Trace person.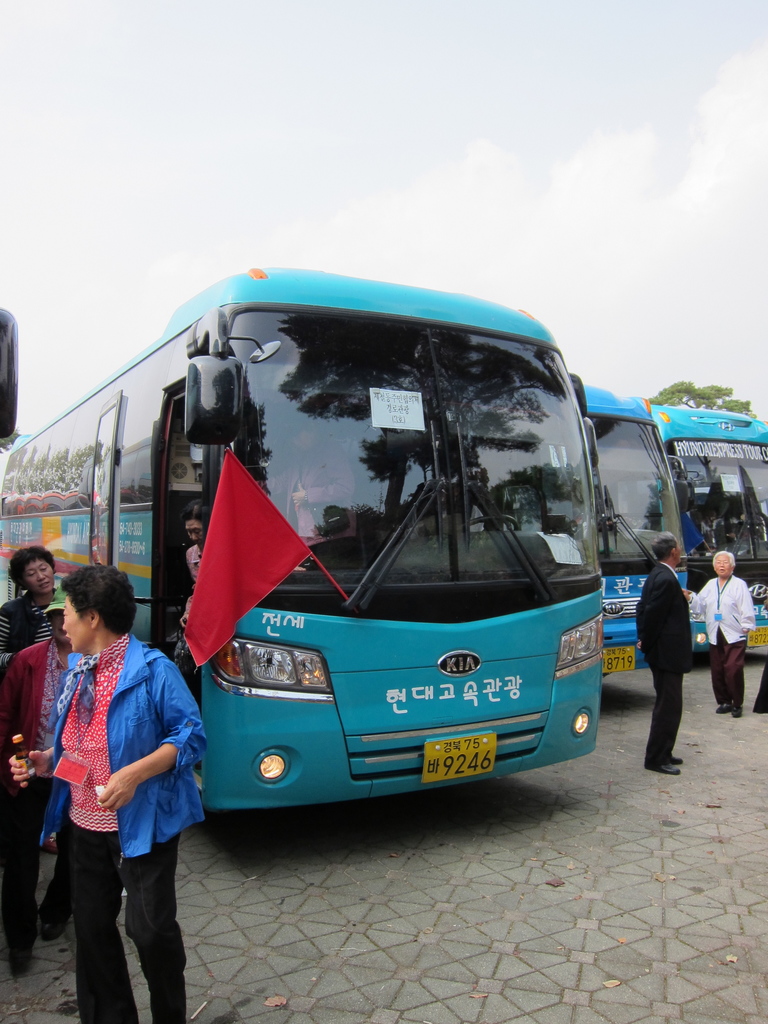
Traced to bbox=(0, 548, 59, 855).
